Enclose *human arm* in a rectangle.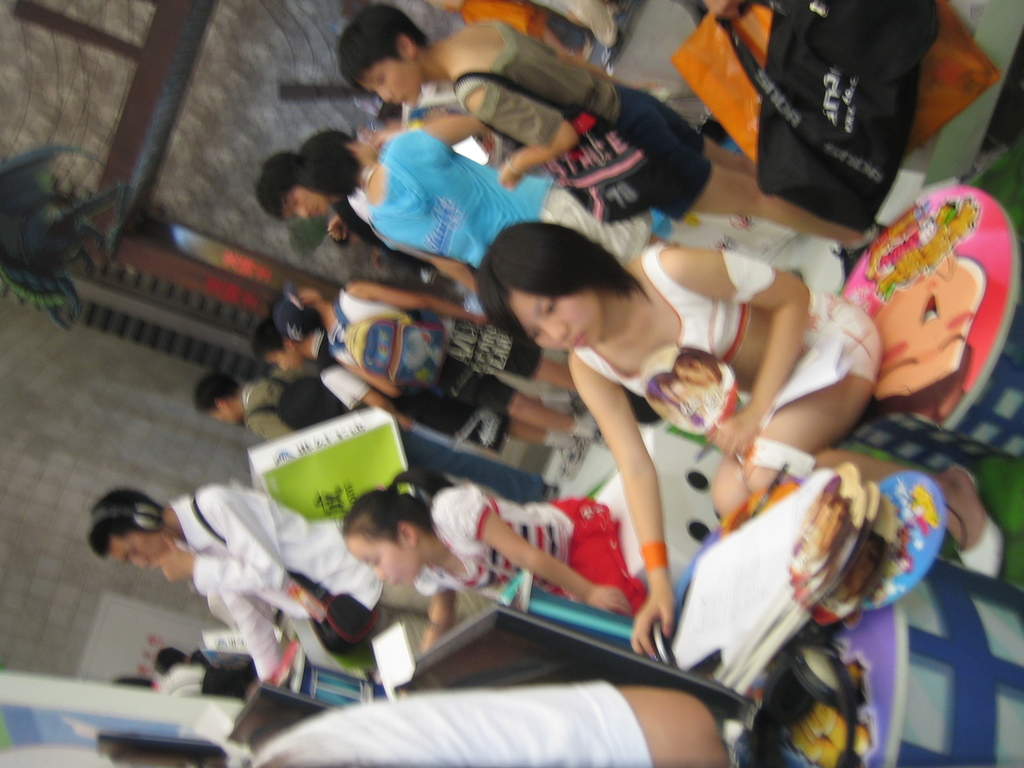
344:288:490:325.
